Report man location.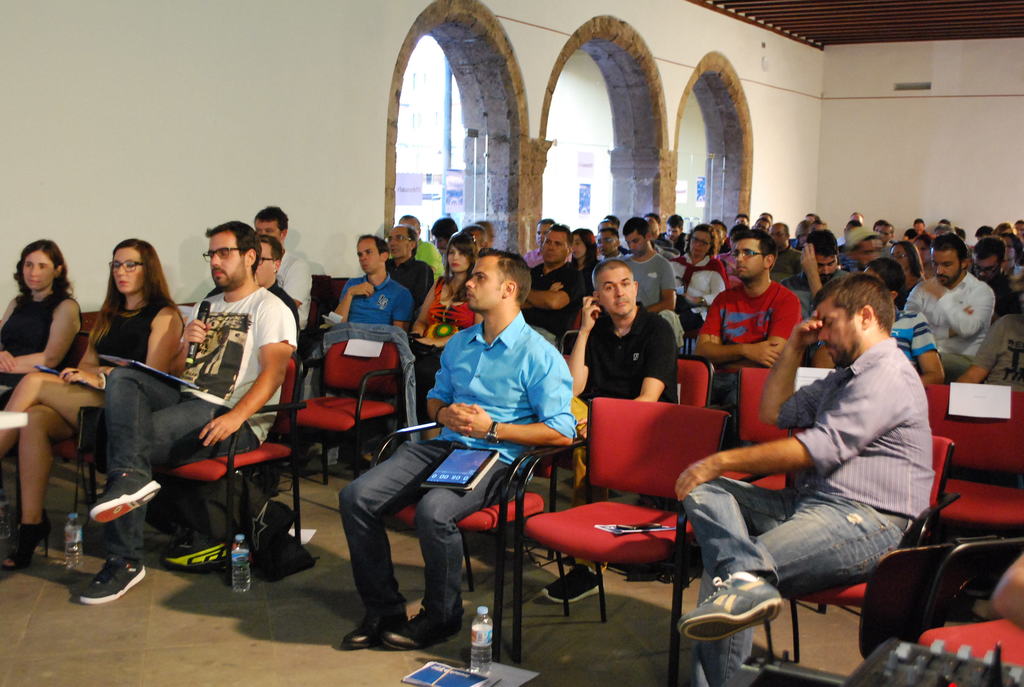
Report: {"x1": 325, "y1": 241, "x2": 412, "y2": 330}.
